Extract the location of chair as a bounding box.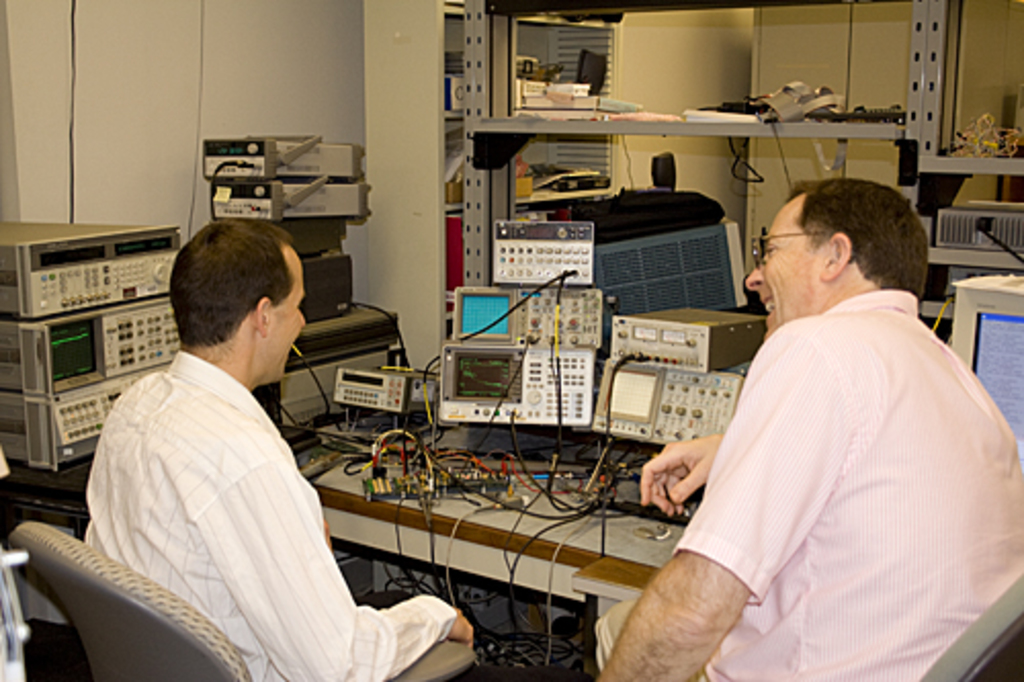
(x1=8, y1=518, x2=475, y2=680).
